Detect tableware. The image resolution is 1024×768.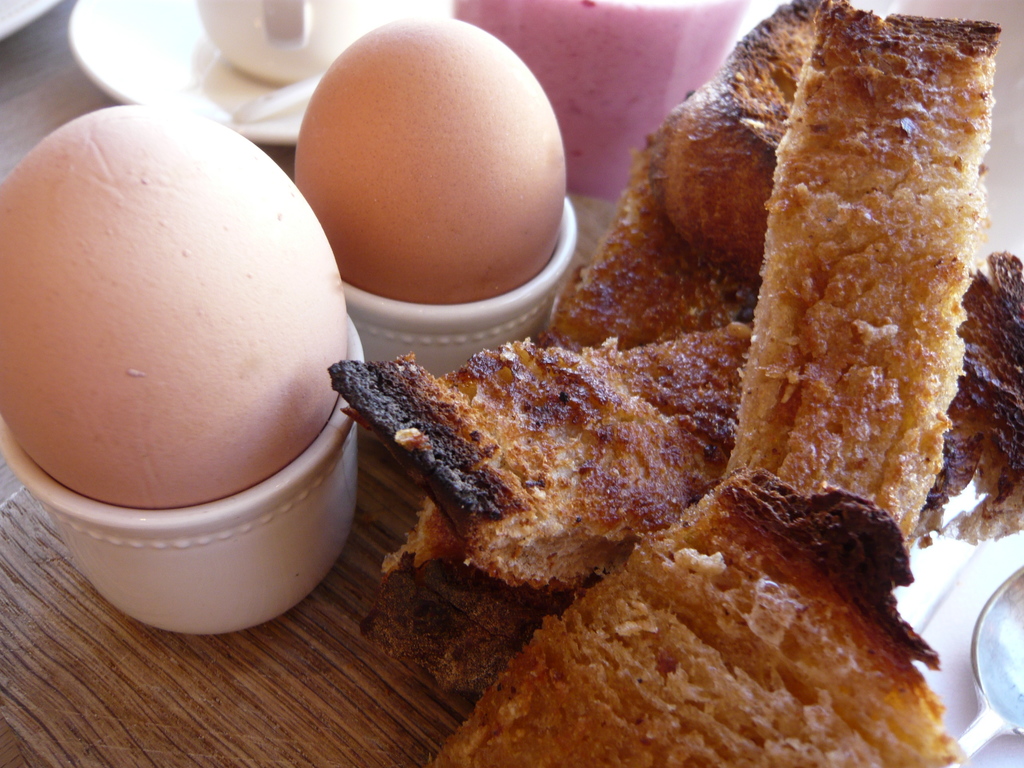
(344,200,580,377).
